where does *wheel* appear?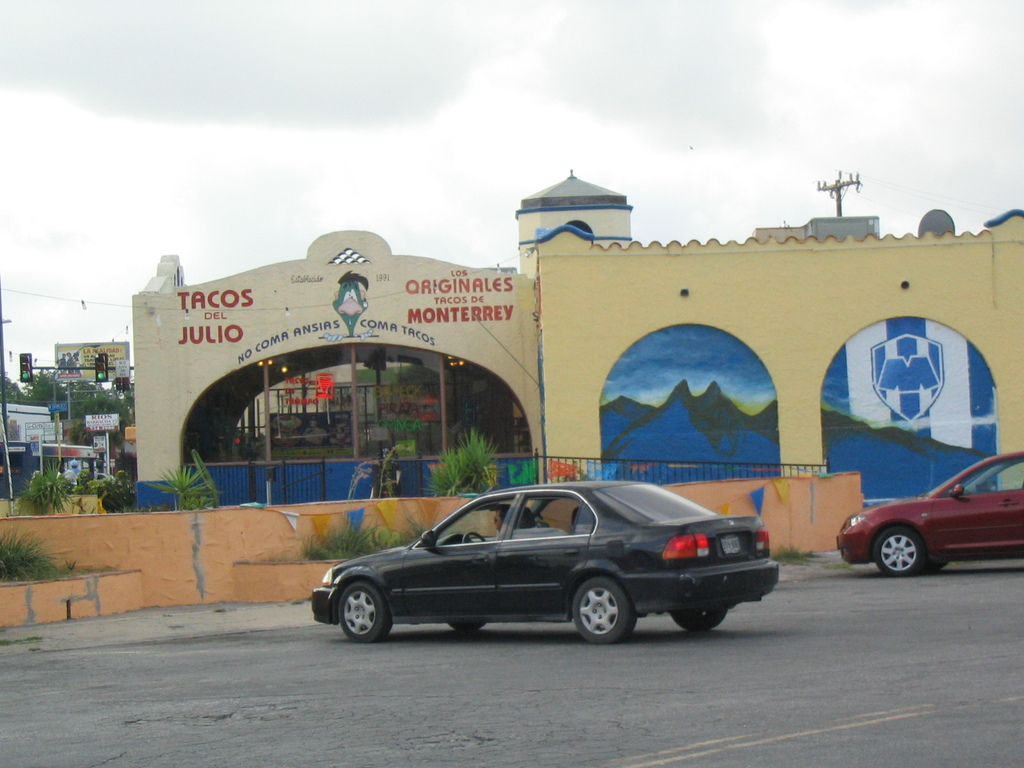
Appears at [673,605,732,625].
